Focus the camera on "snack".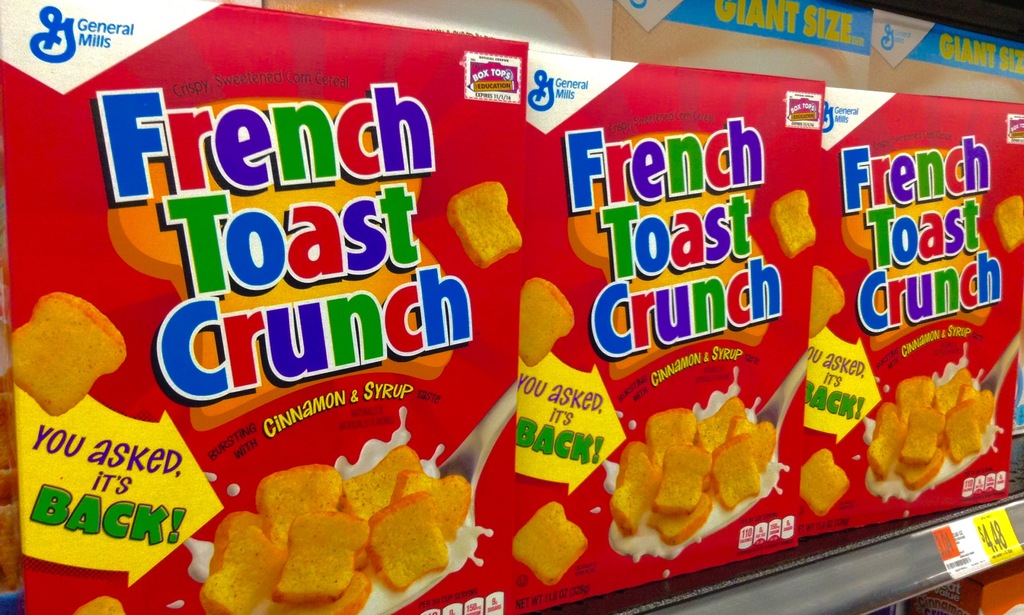
Focus region: [450,181,524,268].
